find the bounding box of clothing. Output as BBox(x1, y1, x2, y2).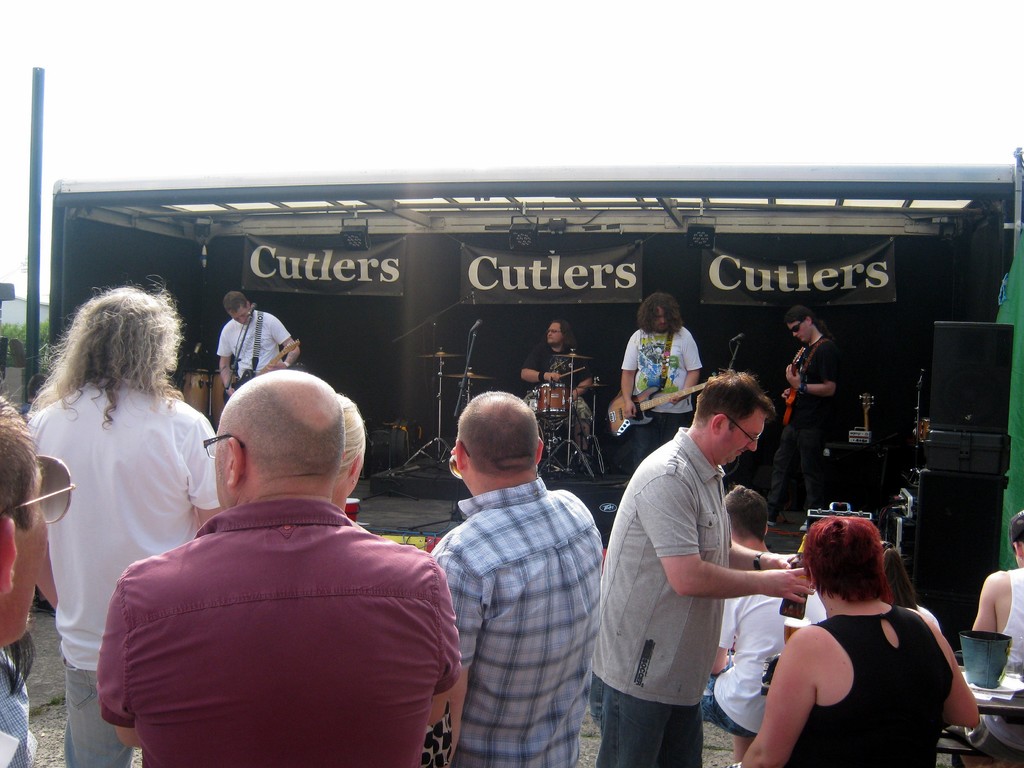
BBox(98, 500, 464, 767).
